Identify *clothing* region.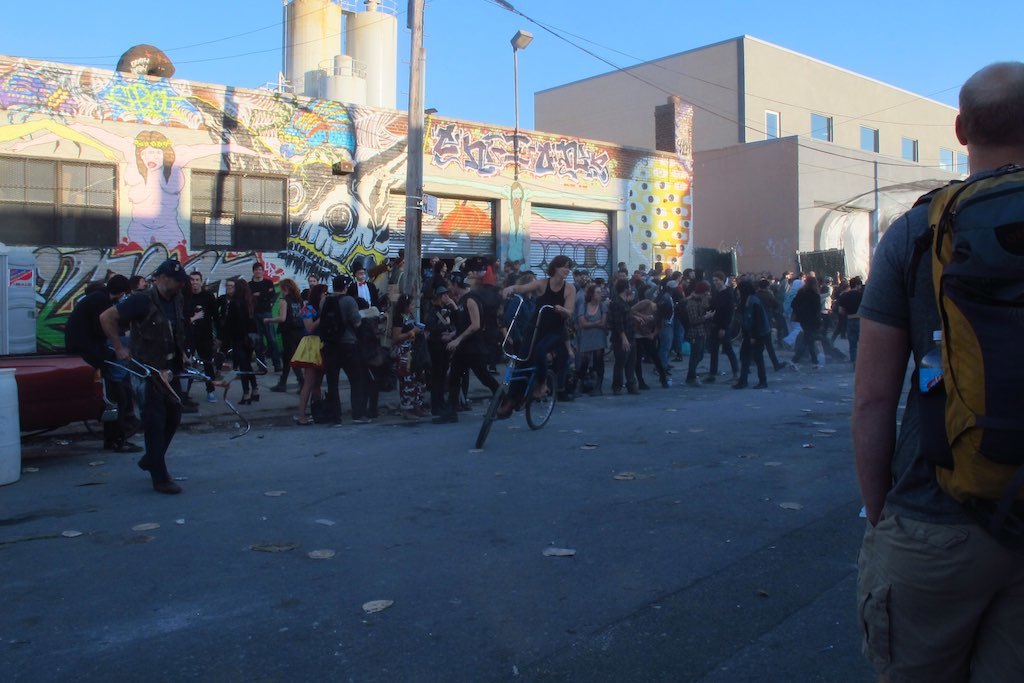
Region: select_region(116, 278, 177, 480).
